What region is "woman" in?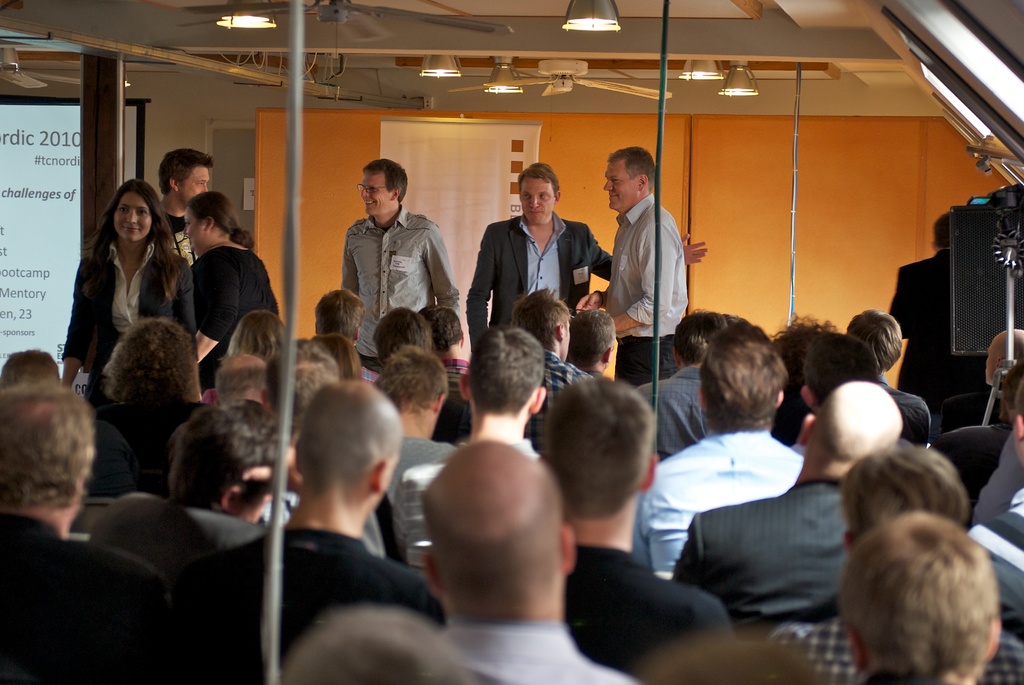
bbox(57, 169, 180, 379).
